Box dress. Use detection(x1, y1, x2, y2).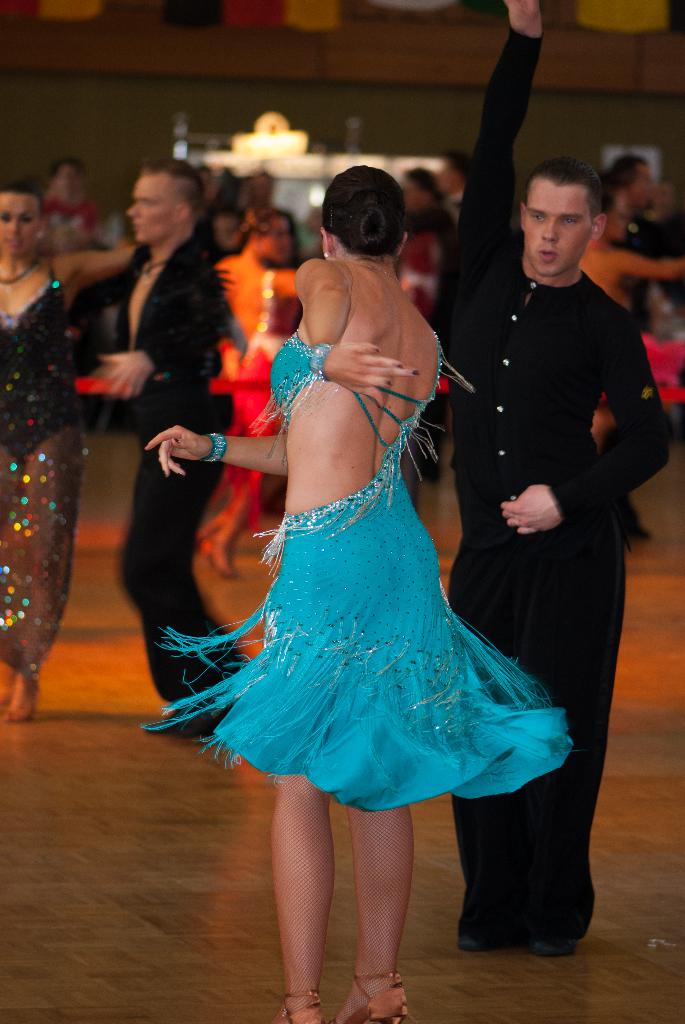
detection(143, 330, 574, 812).
